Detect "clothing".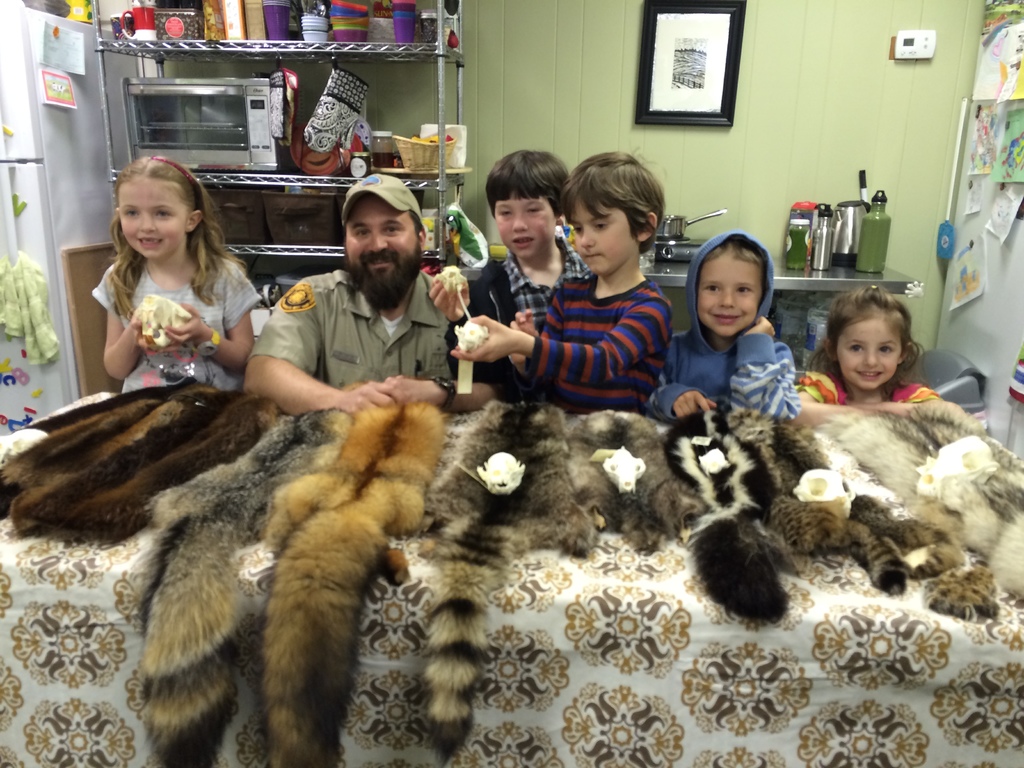
Detected at detection(792, 365, 936, 408).
